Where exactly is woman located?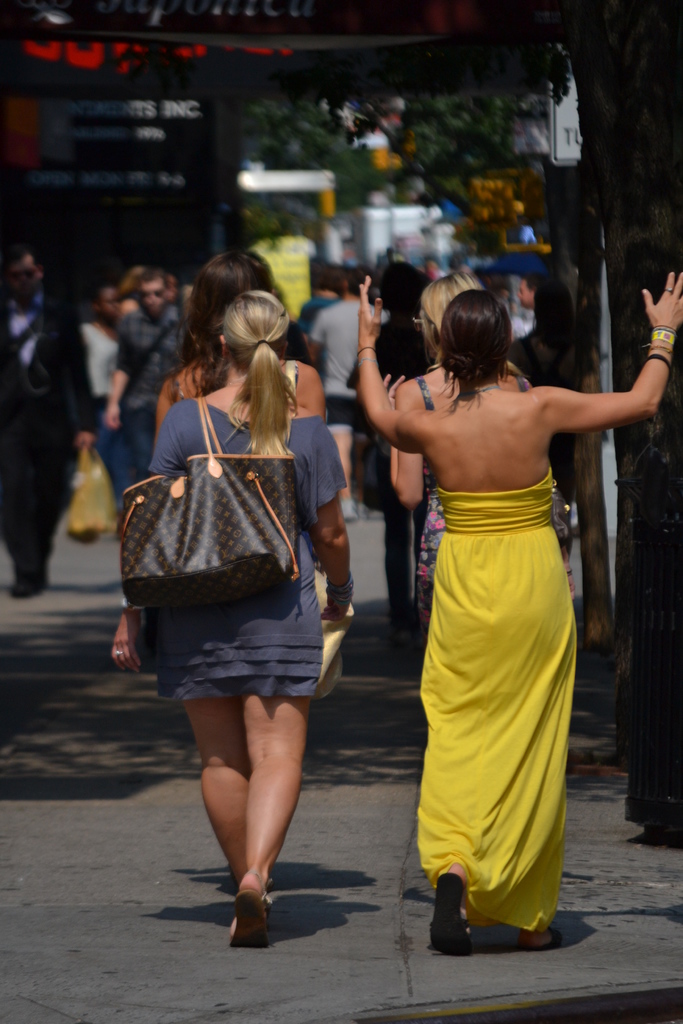
Its bounding box is locate(359, 271, 682, 953).
